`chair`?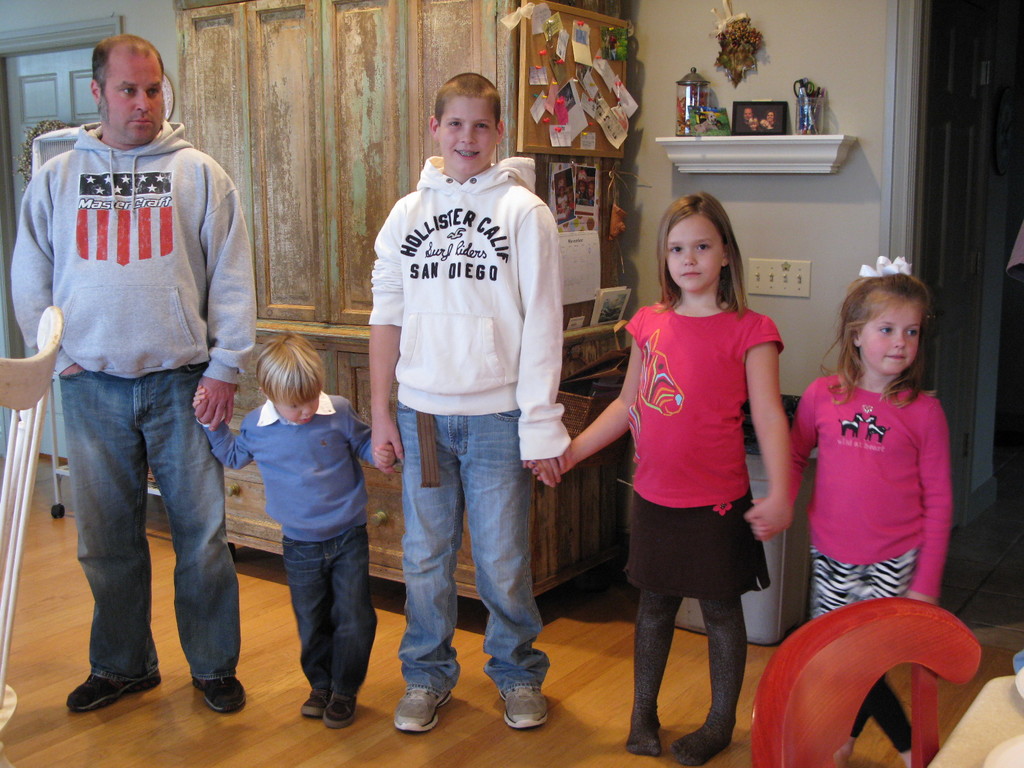
[x1=0, y1=300, x2=61, y2=767]
